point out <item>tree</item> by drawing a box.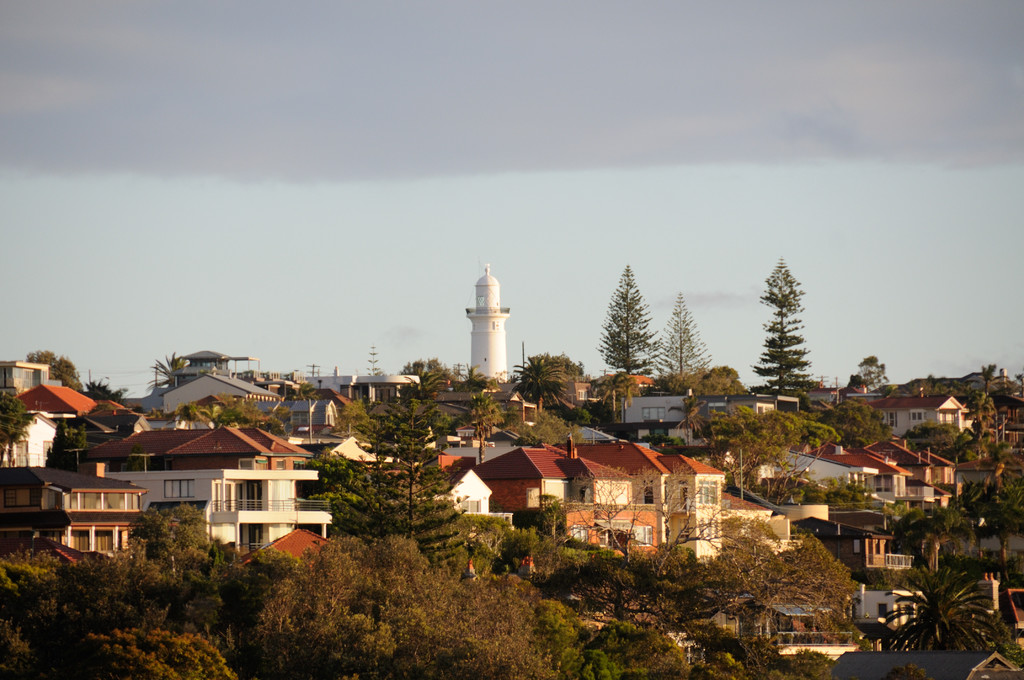
(596, 261, 664, 375).
